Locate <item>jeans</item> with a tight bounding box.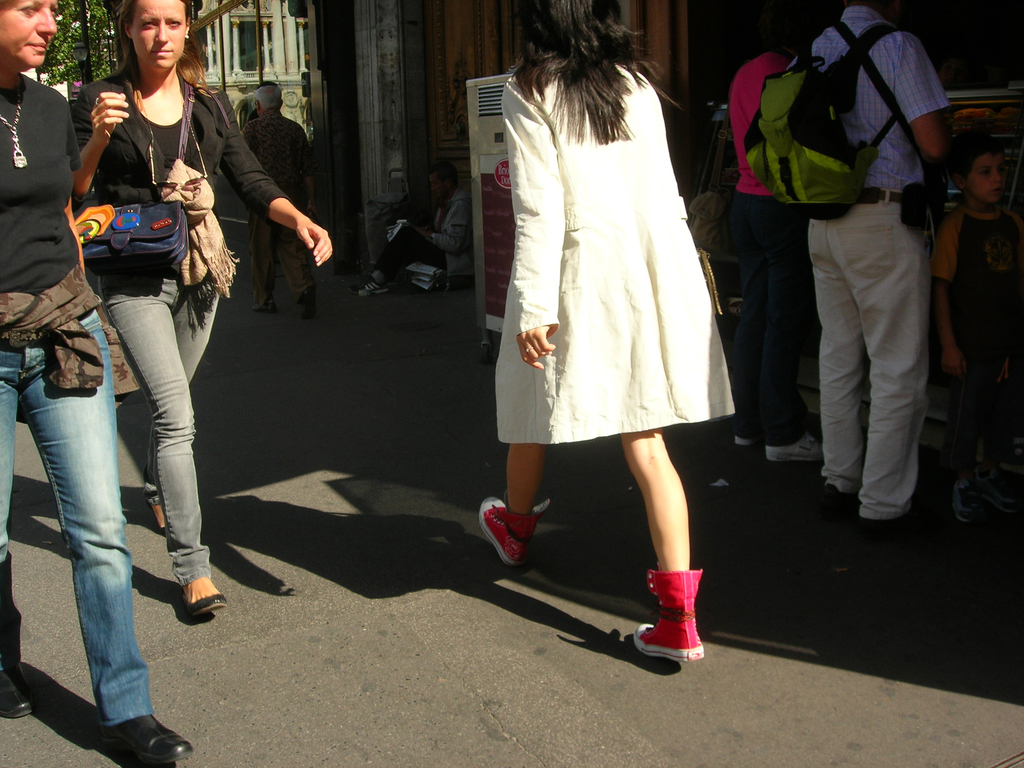
x1=798, y1=204, x2=927, y2=518.
